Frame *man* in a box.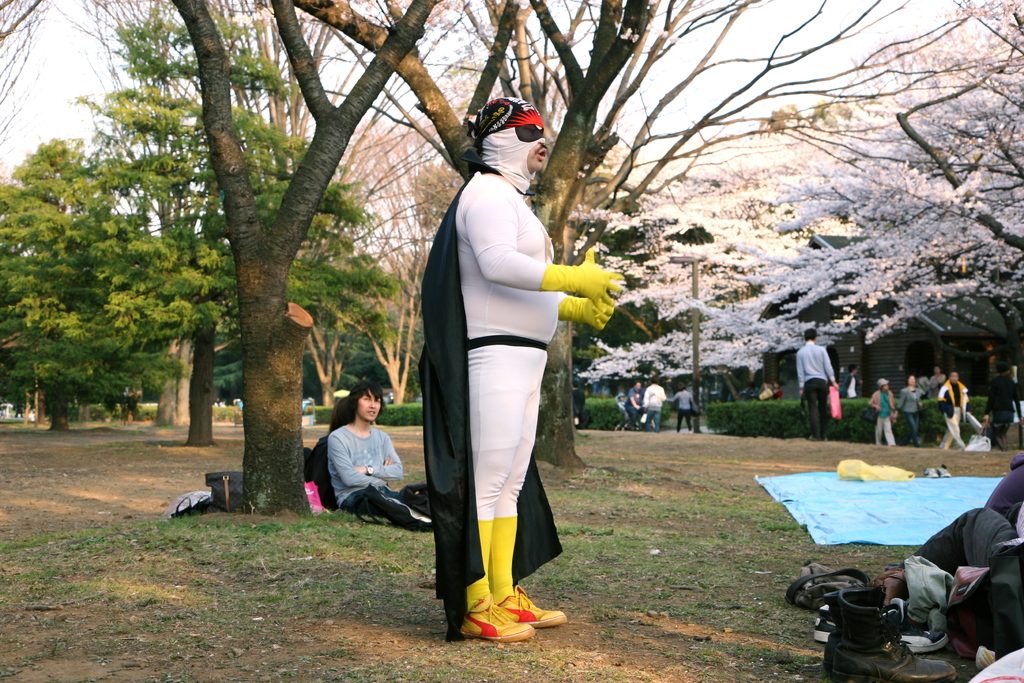
(left=925, top=365, right=948, bottom=396).
